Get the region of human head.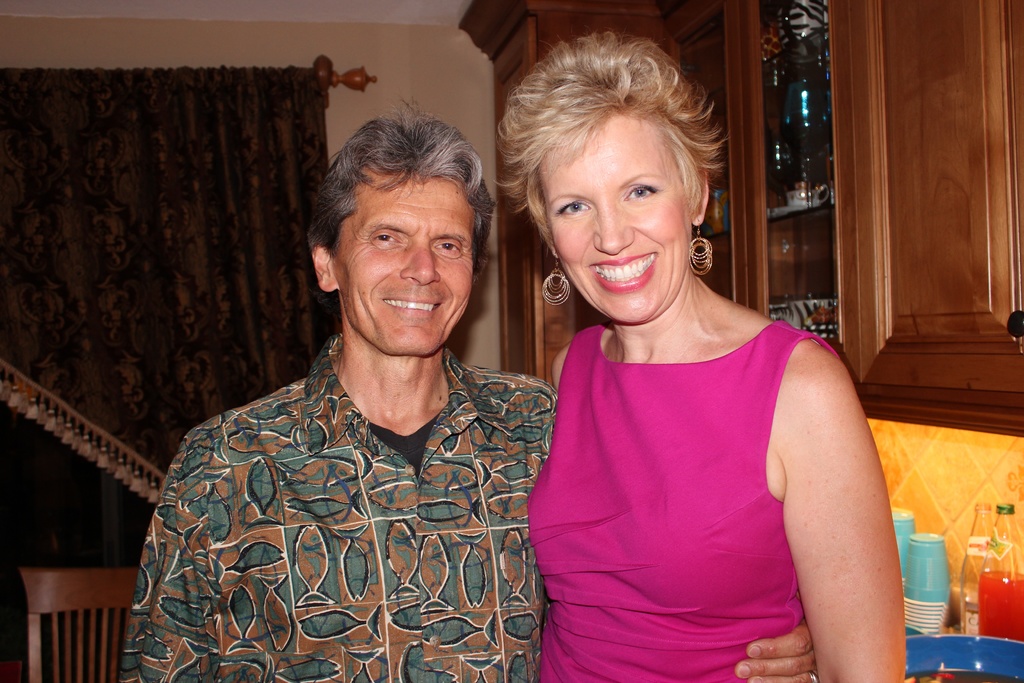
[x1=524, y1=81, x2=708, y2=325].
